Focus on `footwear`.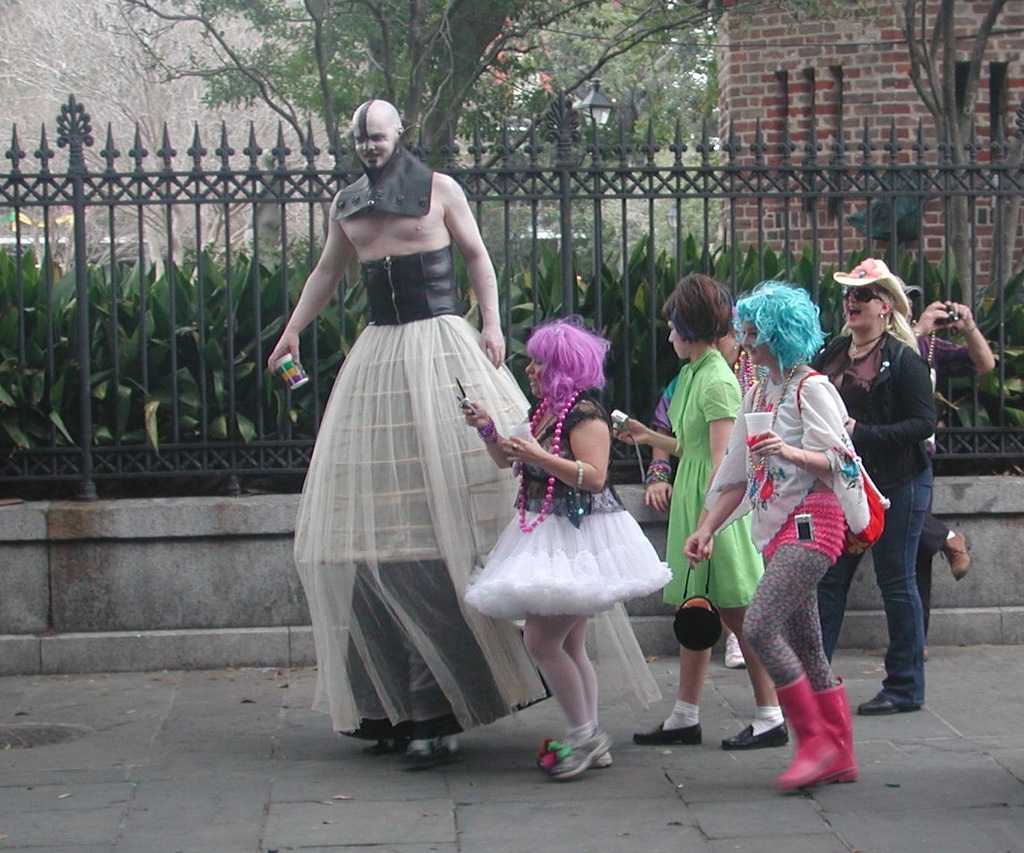
Focused at <region>925, 647, 931, 659</region>.
